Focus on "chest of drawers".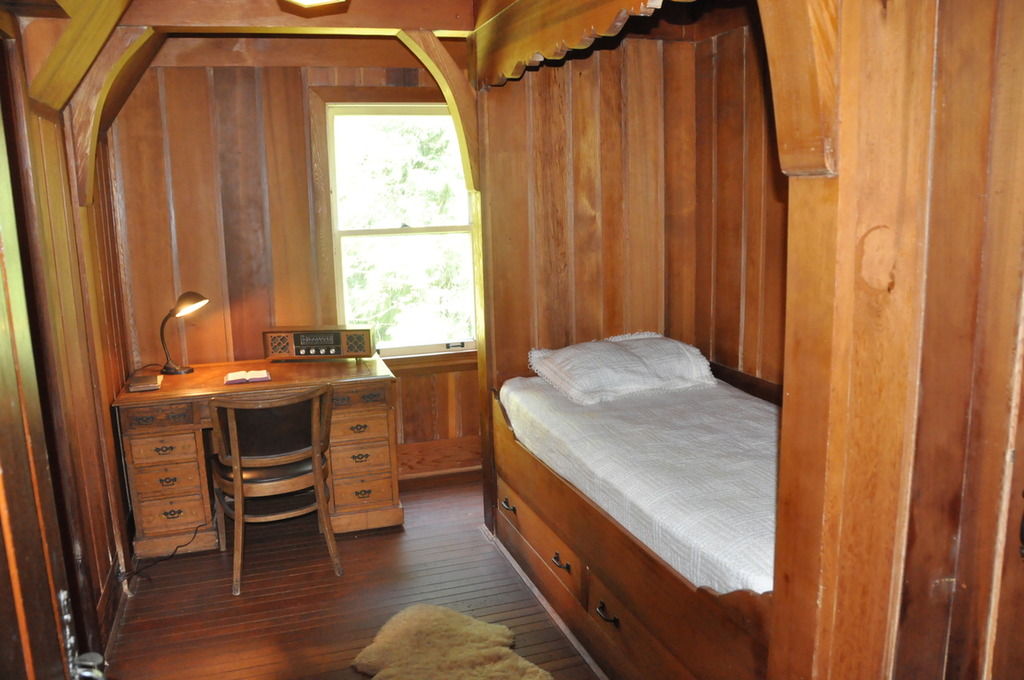
Focused at pyautogui.locateOnScreen(110, 350, 407, 562).
